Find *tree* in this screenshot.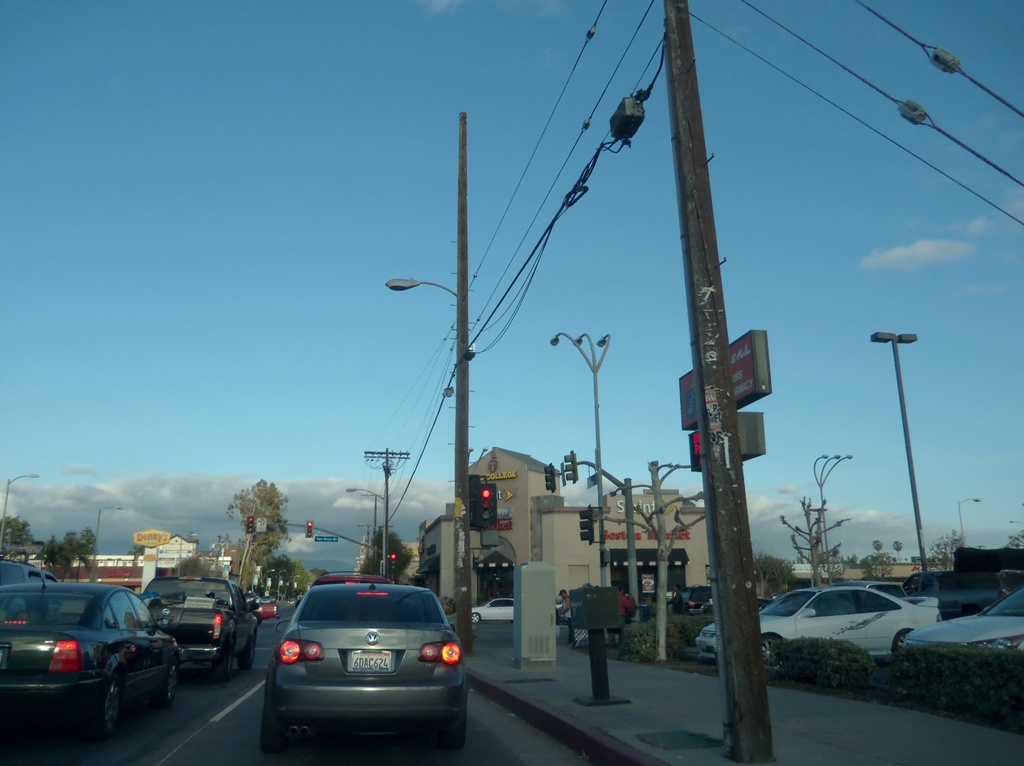
The bounding box for *tree* is x1=588, y1=457, x2=705, y2=662.
